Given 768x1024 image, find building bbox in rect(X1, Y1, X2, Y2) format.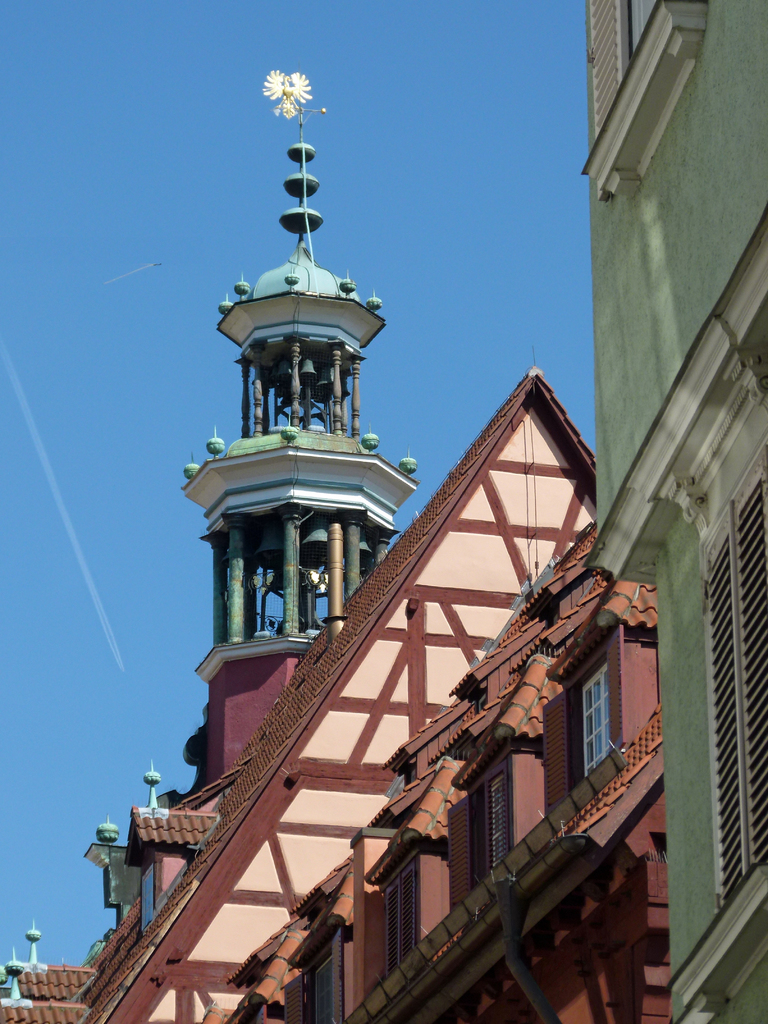
rect(0, 0, 767, 1023).
